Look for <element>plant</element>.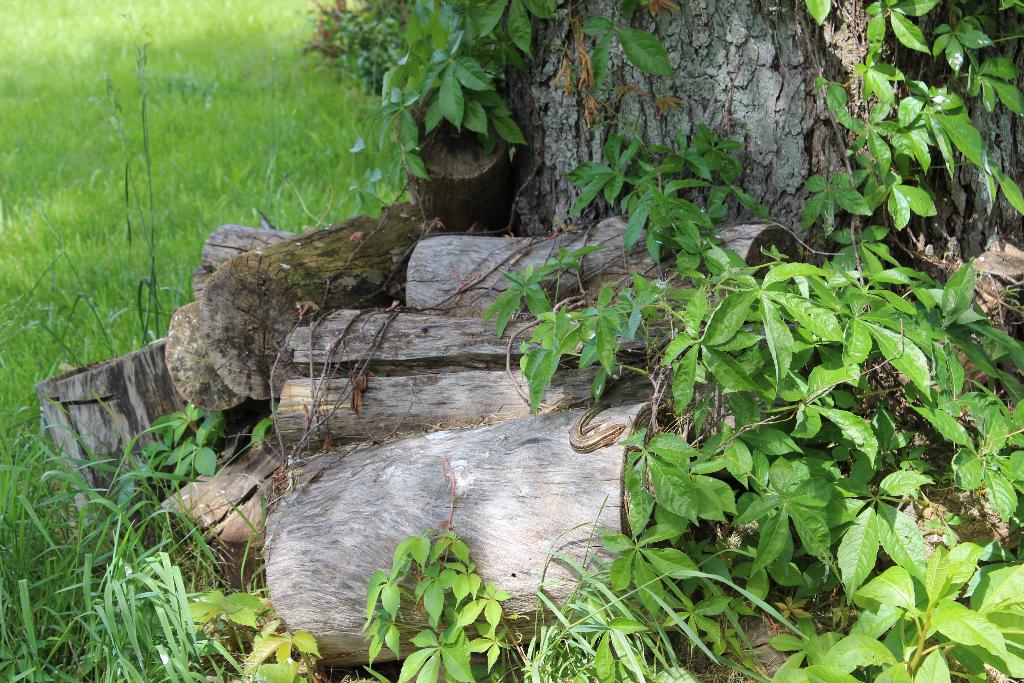
Found: box(338, 497, 543, 682).
